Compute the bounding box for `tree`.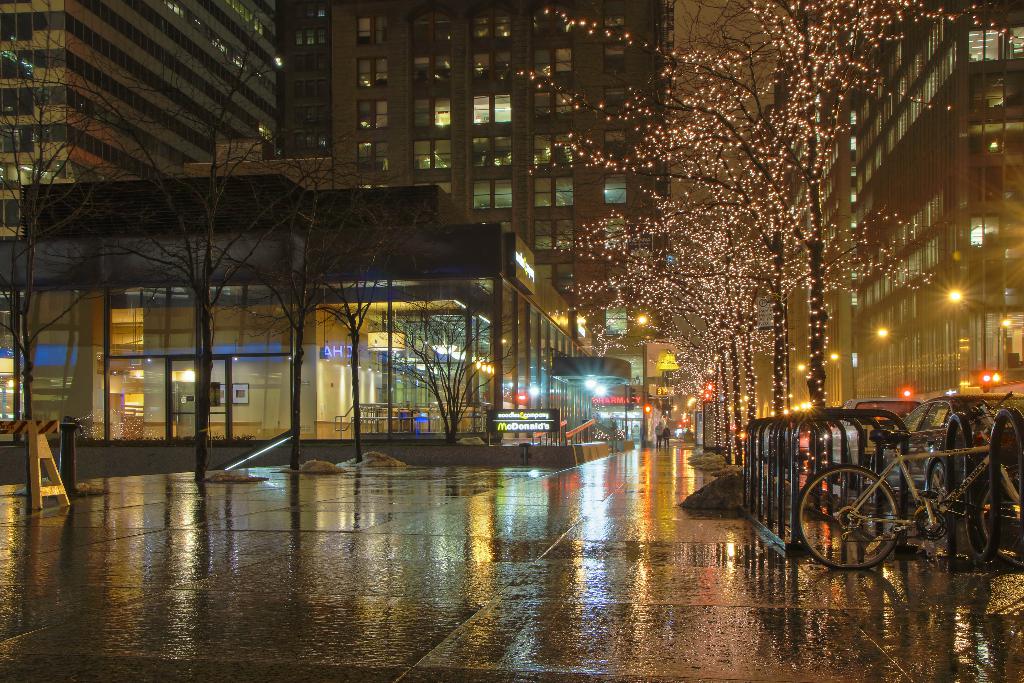
box=[206, 112, 444, 468].
